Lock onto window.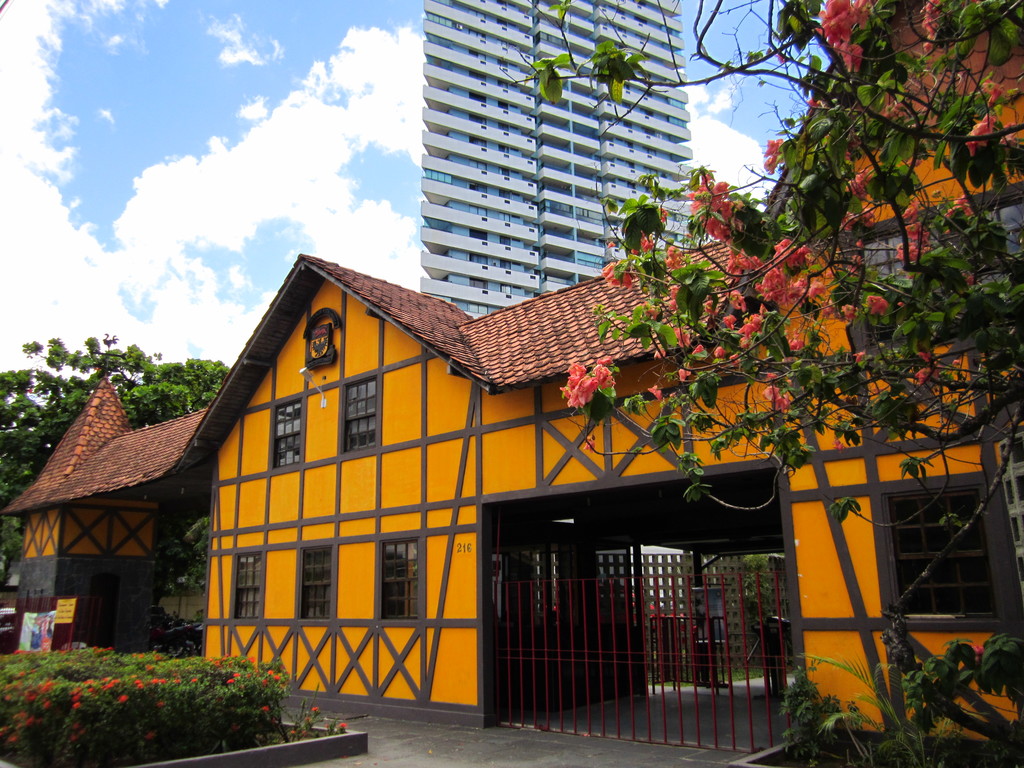
Locked: select_region(372, 536, 424, 621).
